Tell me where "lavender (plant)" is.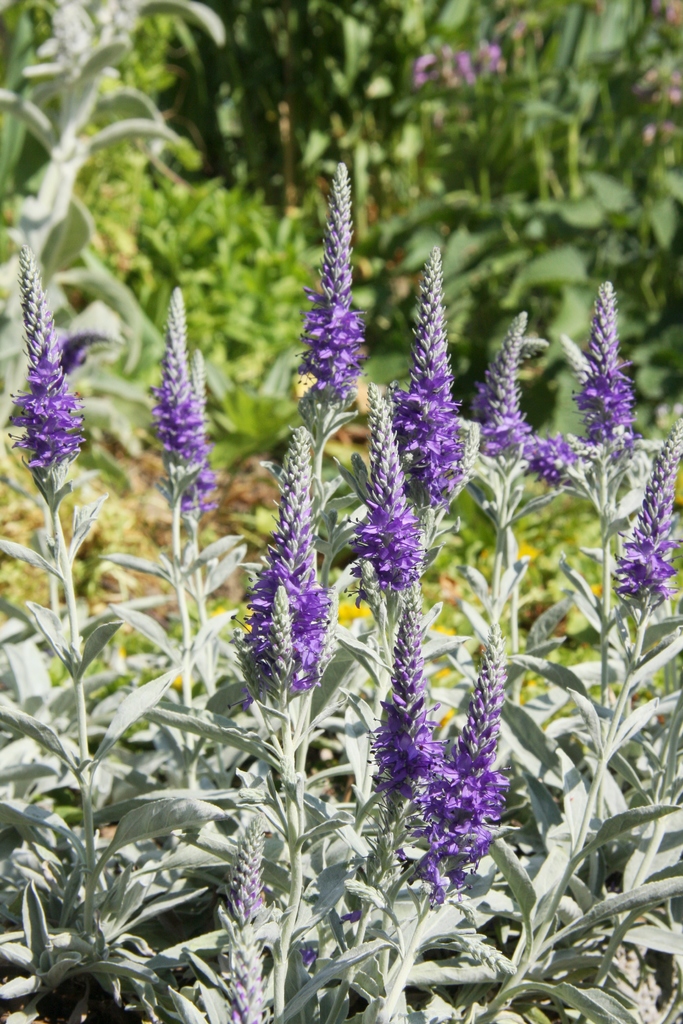
"lavender (plant)" is at {"x1": 400, "y1": 643, "x2": 510, "y2": 916}.
